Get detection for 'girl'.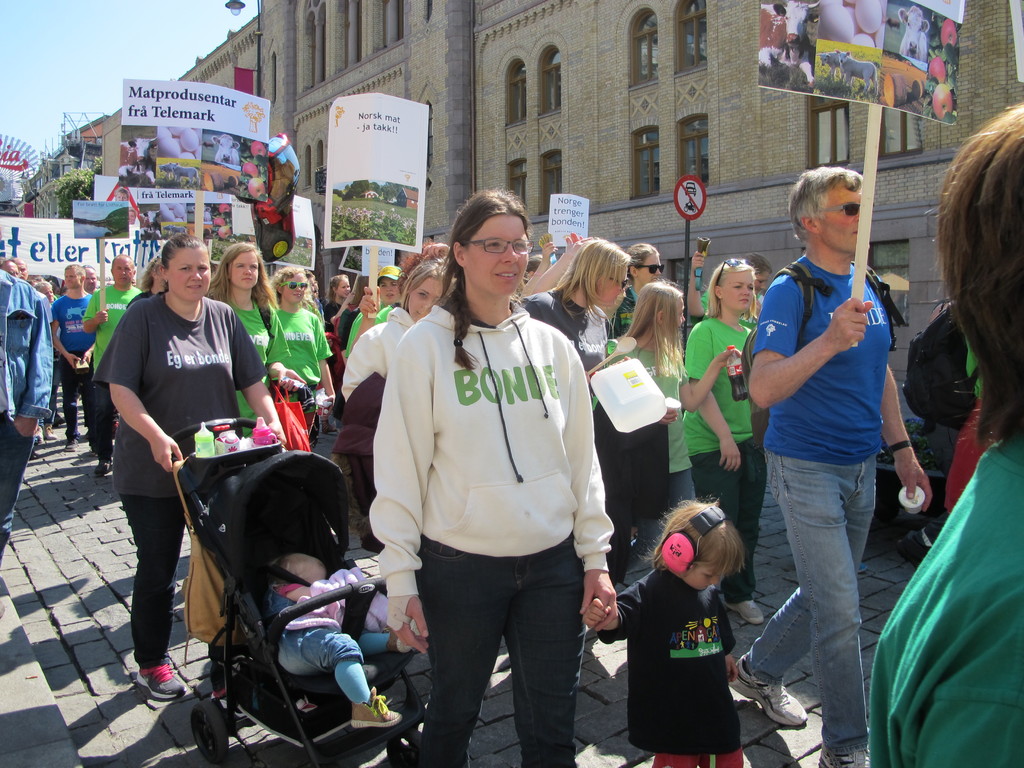
Detection: bbox(267, 264, 348, 423).
